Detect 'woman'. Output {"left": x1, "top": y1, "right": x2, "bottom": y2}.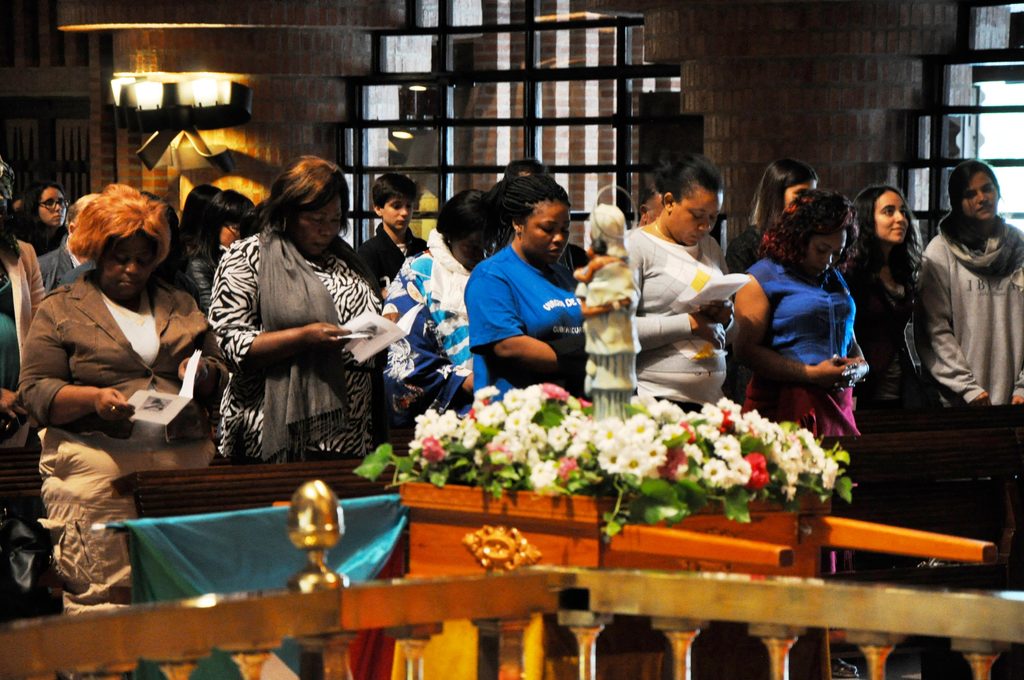
{"left": 180, "top": 185, "right": 260, "bottom": 309}.
